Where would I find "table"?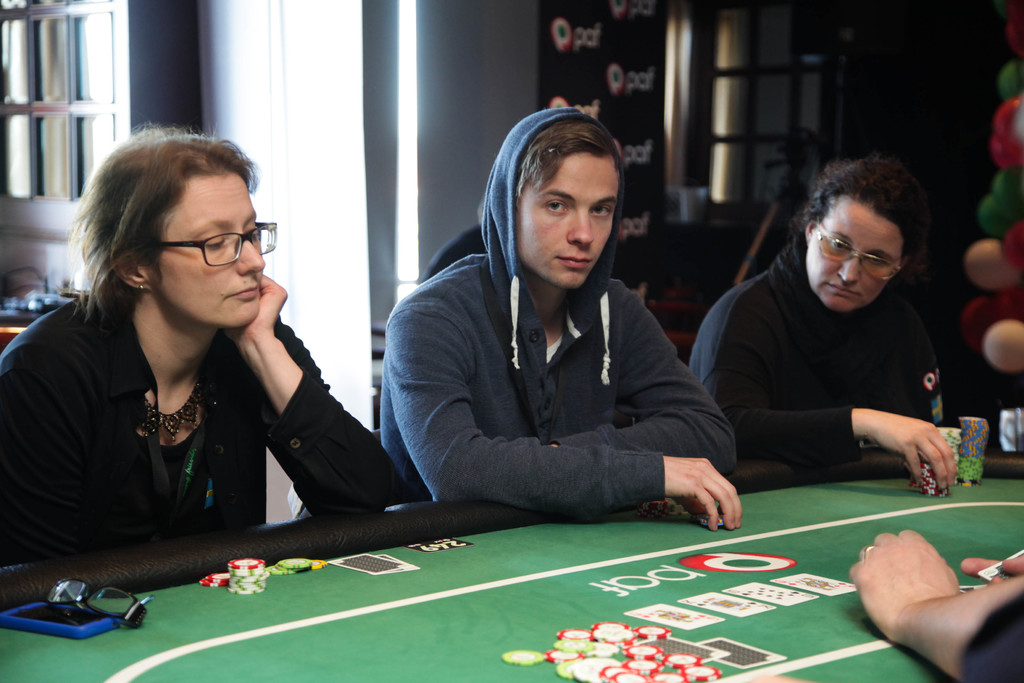
At 0 279 40 345.
